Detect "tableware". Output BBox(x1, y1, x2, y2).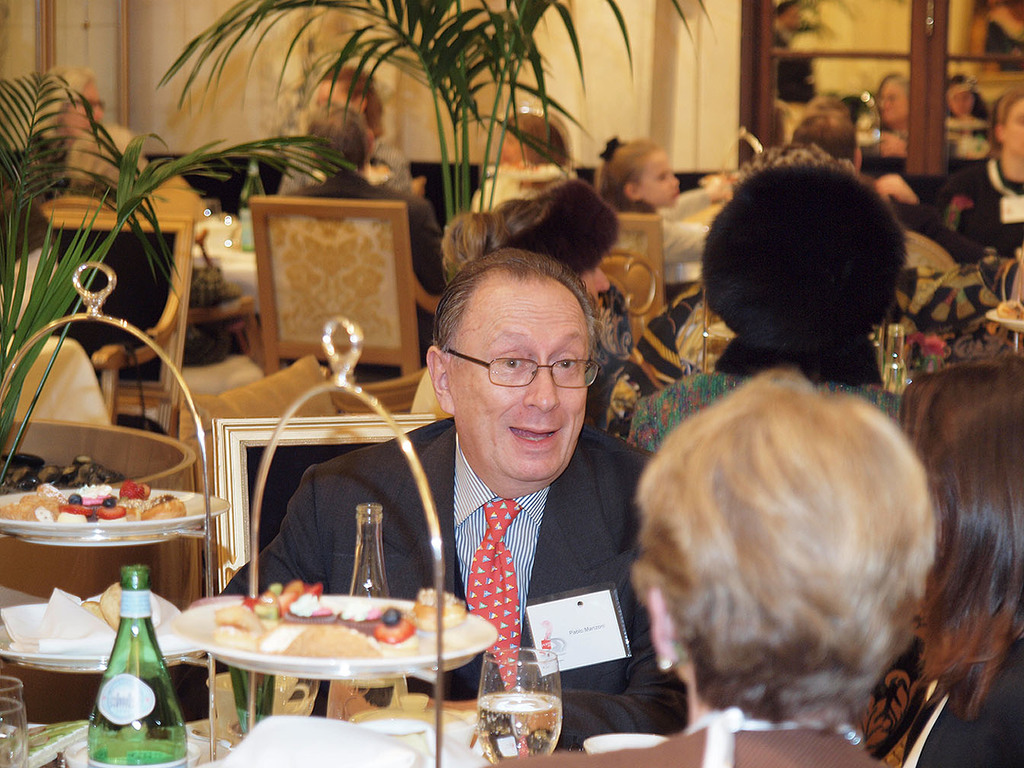
BBox(585, 732, 654, 754).
